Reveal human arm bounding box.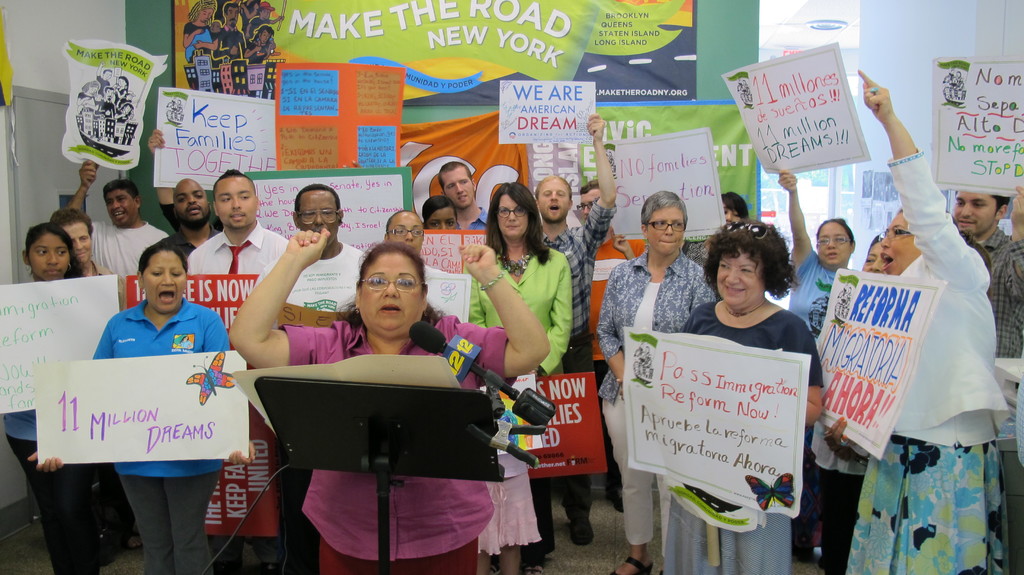
Revealed: box(158, 124, 189, 235).
